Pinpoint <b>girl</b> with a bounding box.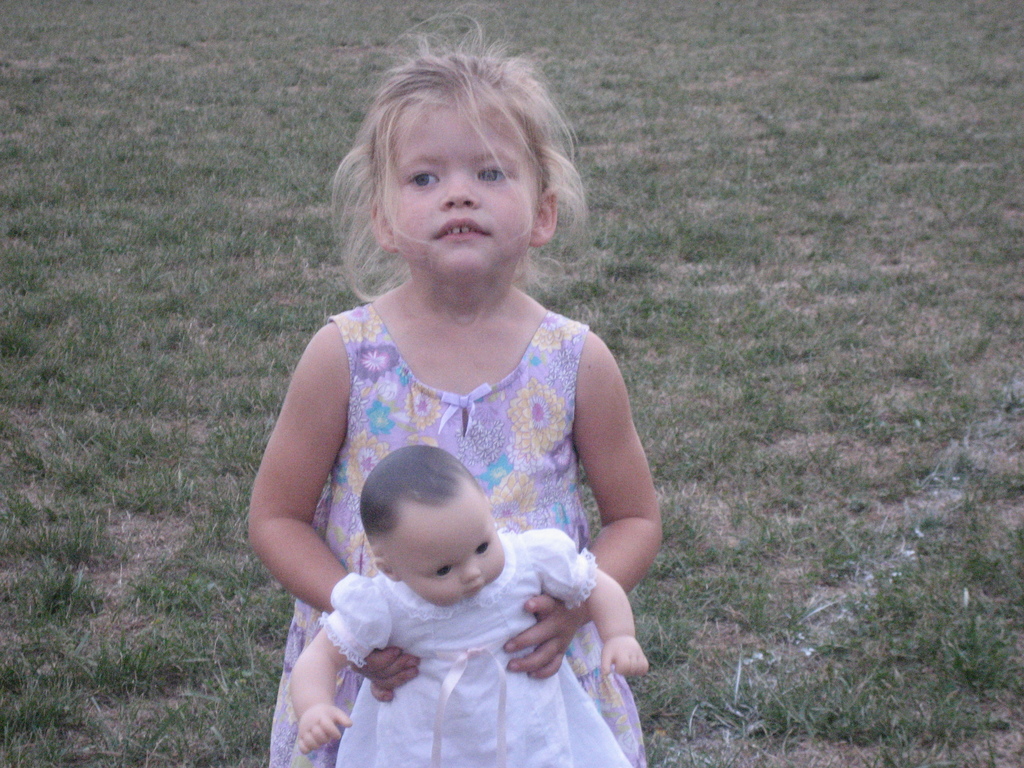
(left=289, top=446, right=652, bottom=762).
